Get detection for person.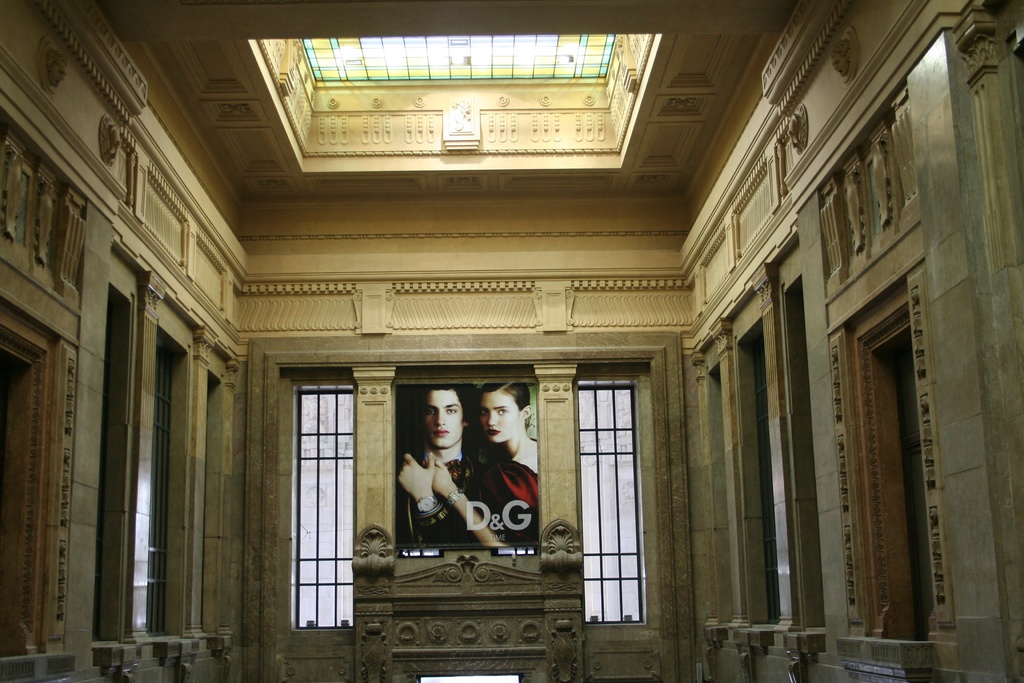
Detection: region(399, 388, 482, 545).
